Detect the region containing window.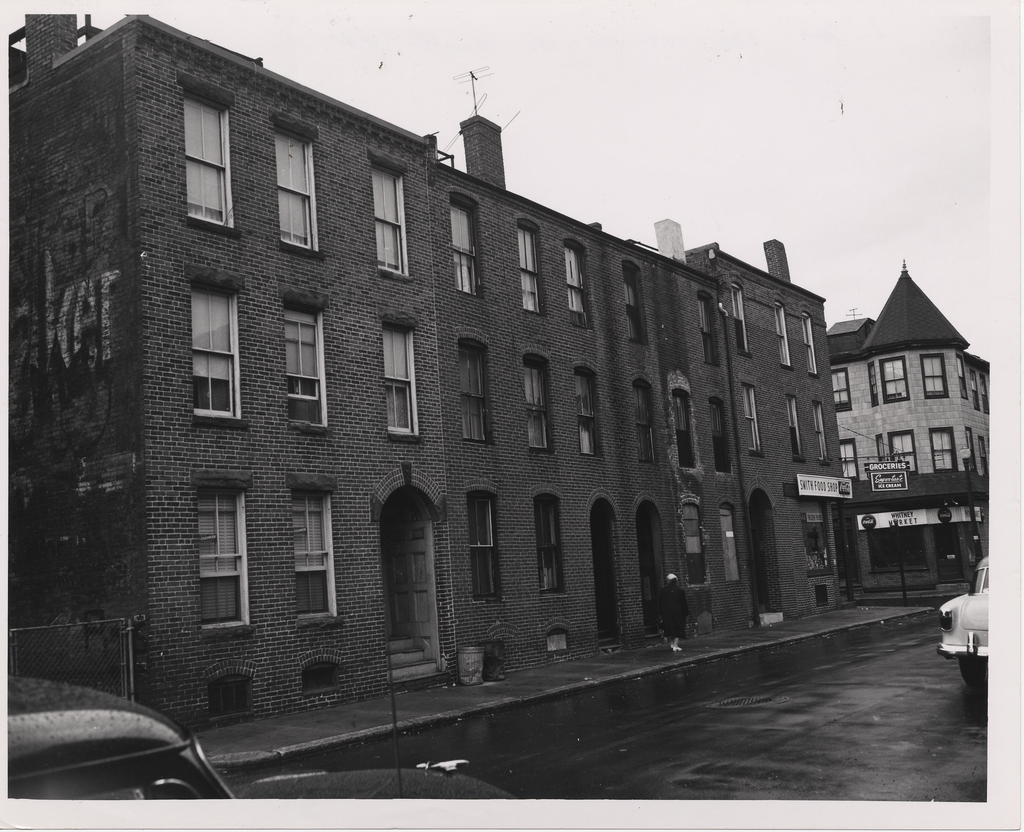
<box>572,357,603,459</box>.
